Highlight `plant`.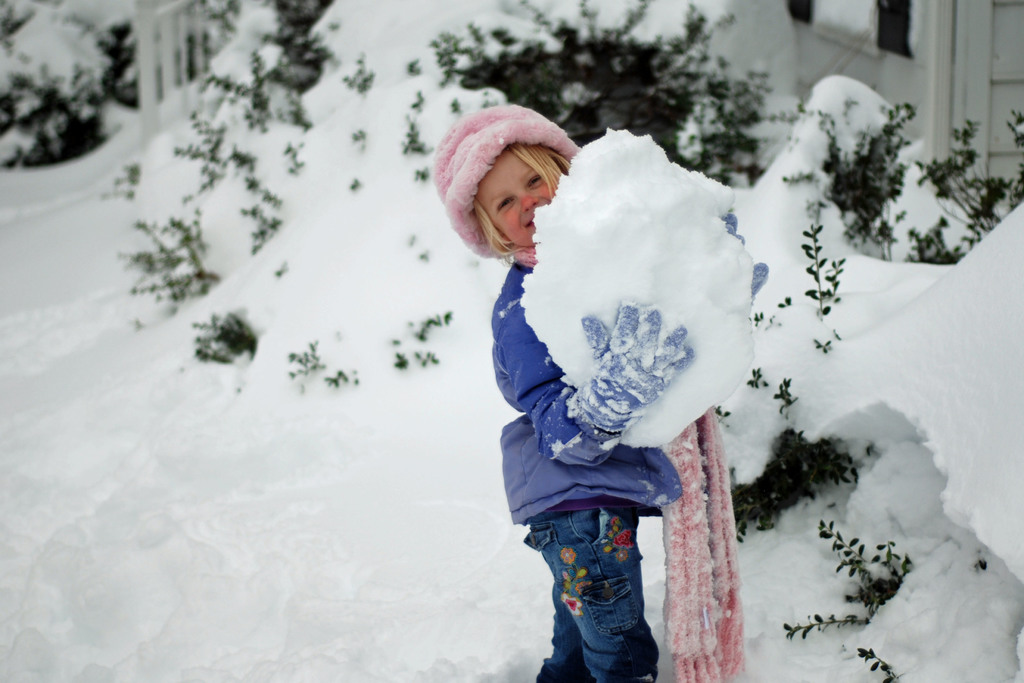
Highlighted region: pyautogui.locateOnScreen(781, 518, 915, 642).
